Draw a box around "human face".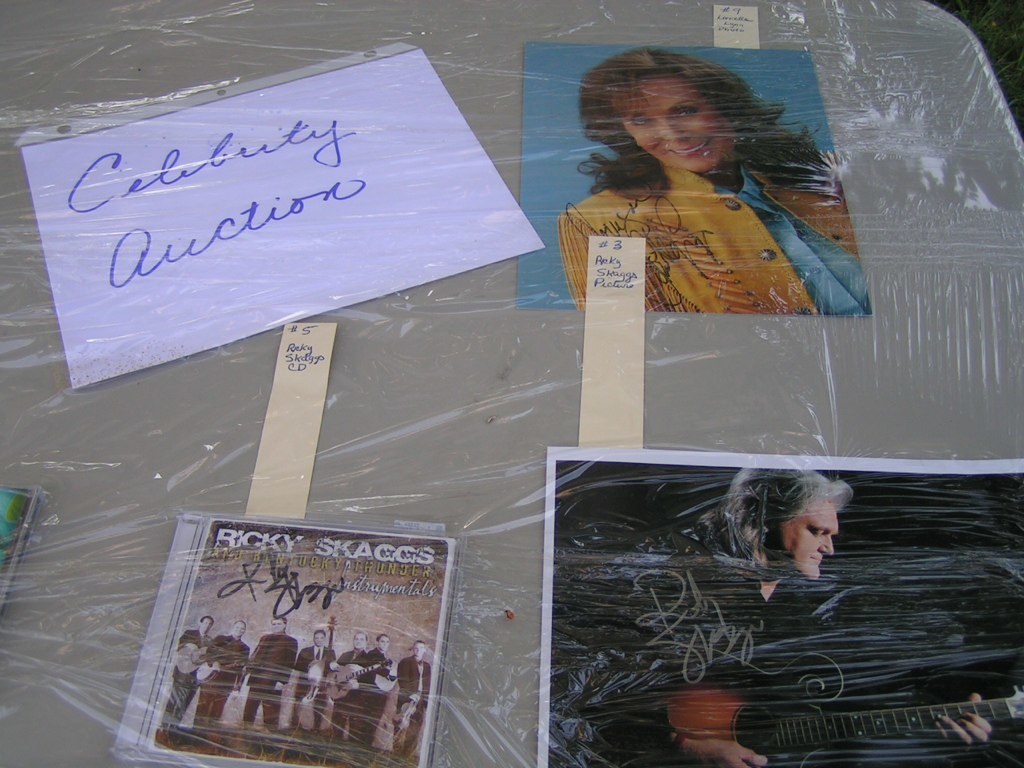
611:76:739:169.
